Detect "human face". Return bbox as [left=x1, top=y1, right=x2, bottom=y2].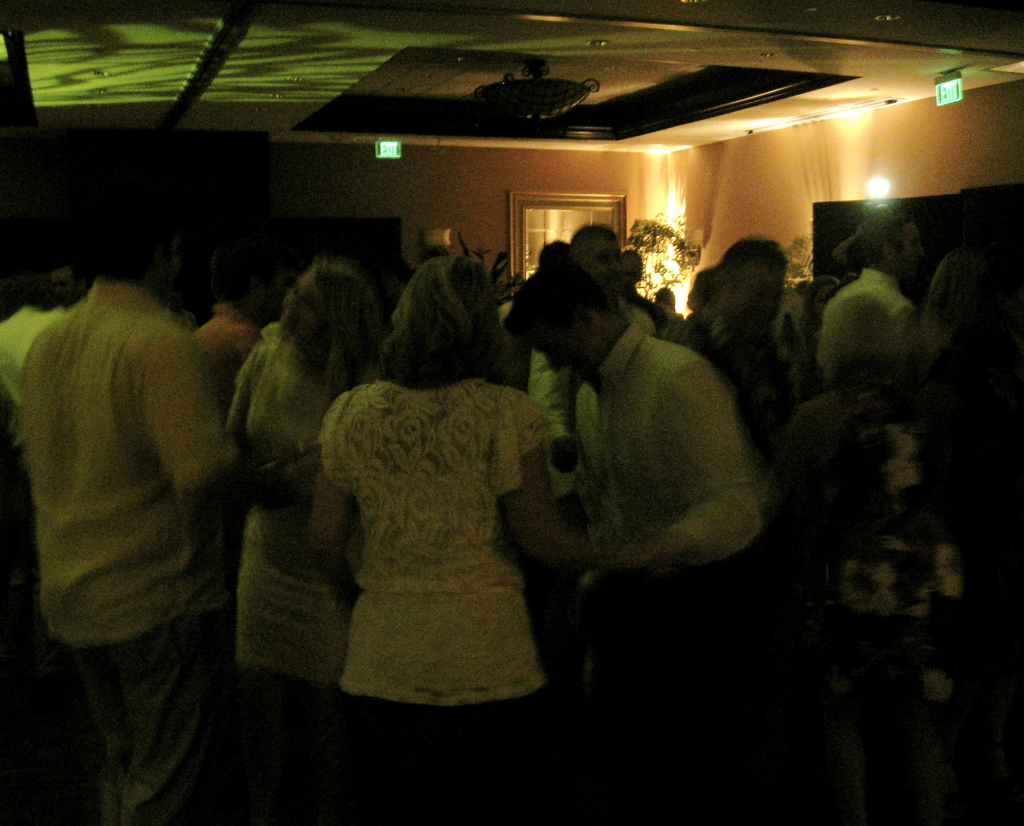
[left=819, top=280, right=834, bottom=314].
